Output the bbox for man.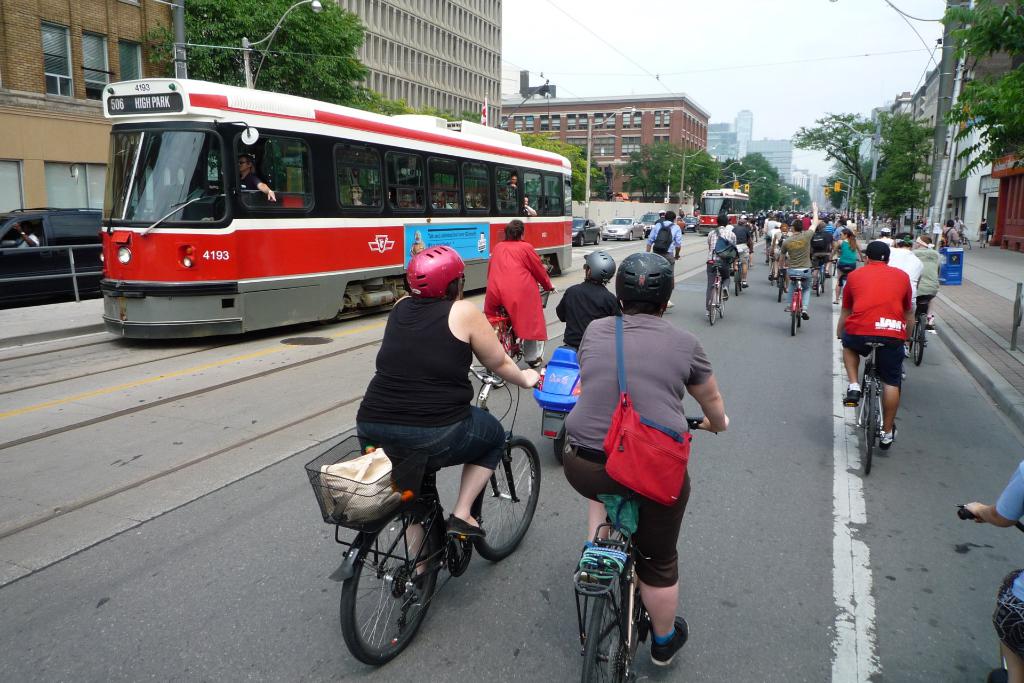
detection(646, 204, 688, 262).
